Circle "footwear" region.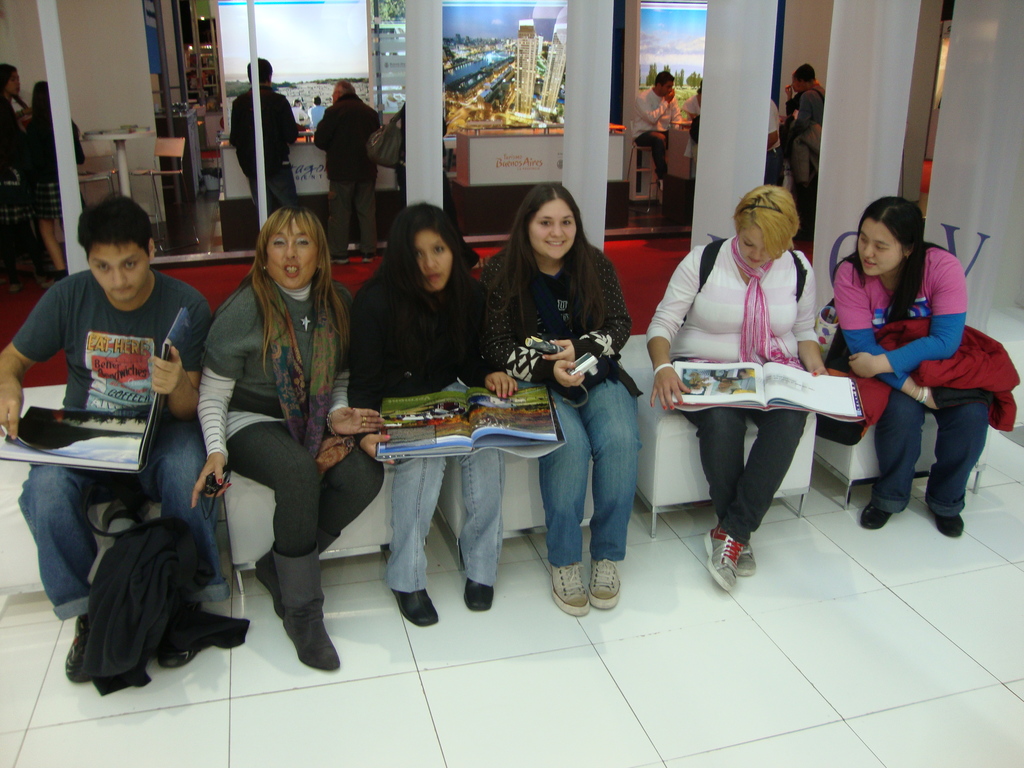
Region: (left=364, top=253, right=373, bottom=264).
